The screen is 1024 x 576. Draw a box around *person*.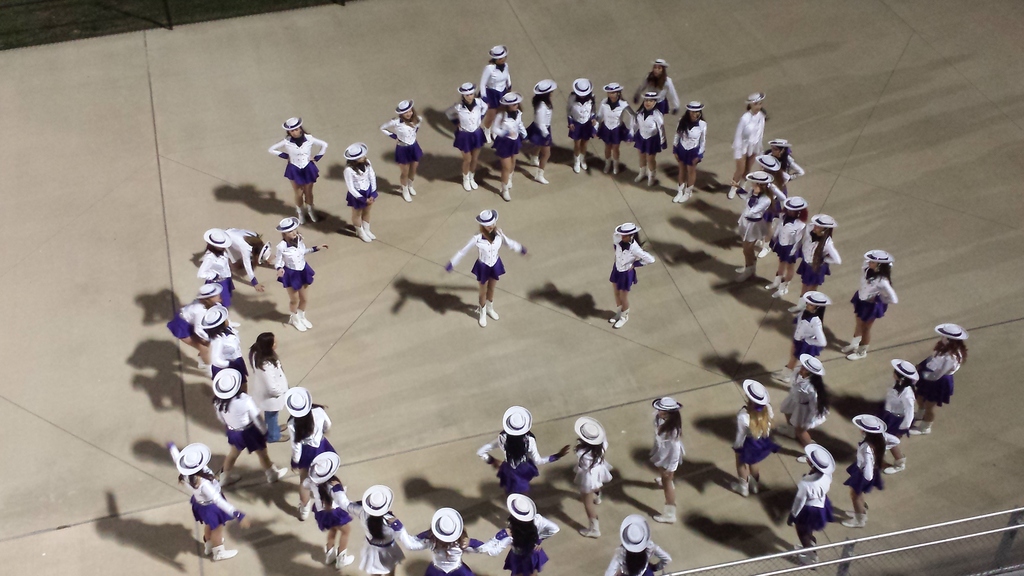
[674, 97, 707, 203].
